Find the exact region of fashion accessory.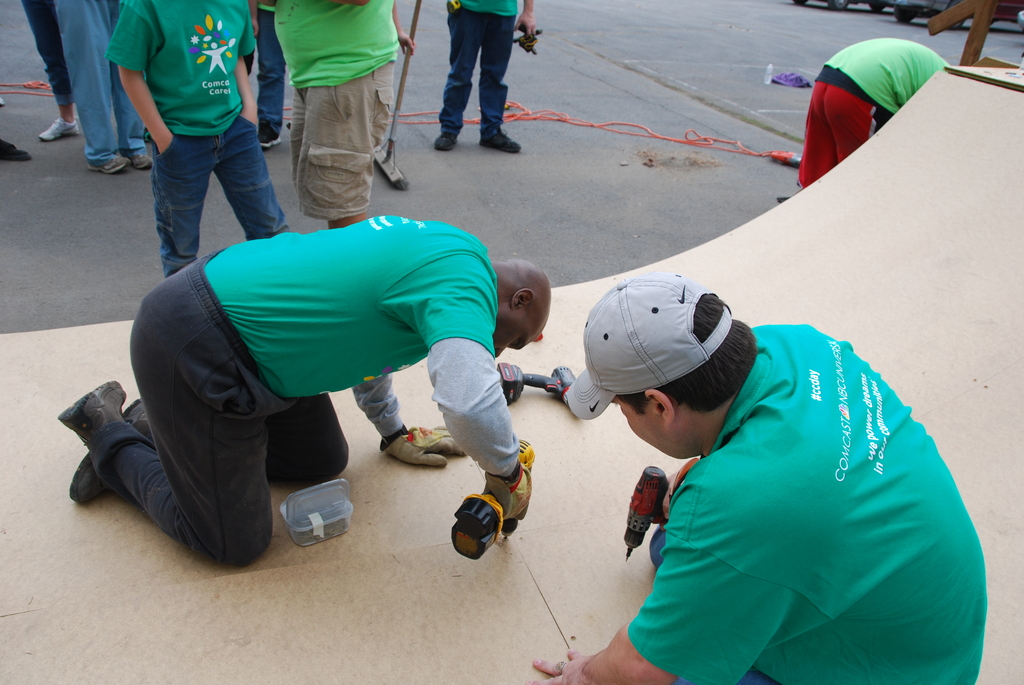
Exact region: bbox=[433, 129, 460, 149].
